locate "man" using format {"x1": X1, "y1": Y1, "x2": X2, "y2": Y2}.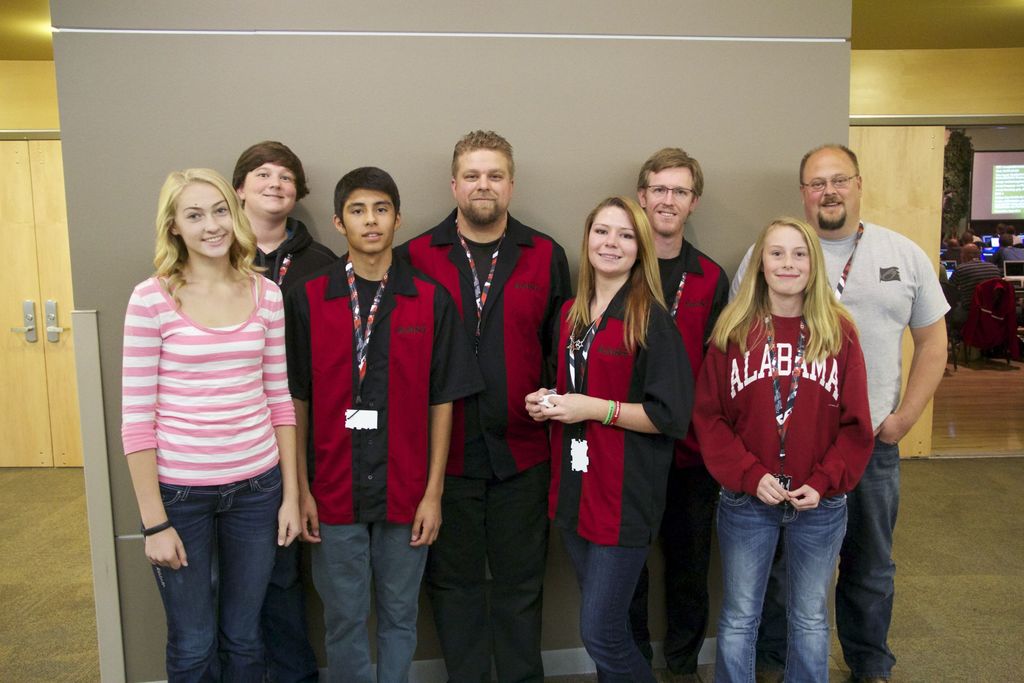
{"x1": 727, "y1": 144, "x2": 950, "y2": 682}.
